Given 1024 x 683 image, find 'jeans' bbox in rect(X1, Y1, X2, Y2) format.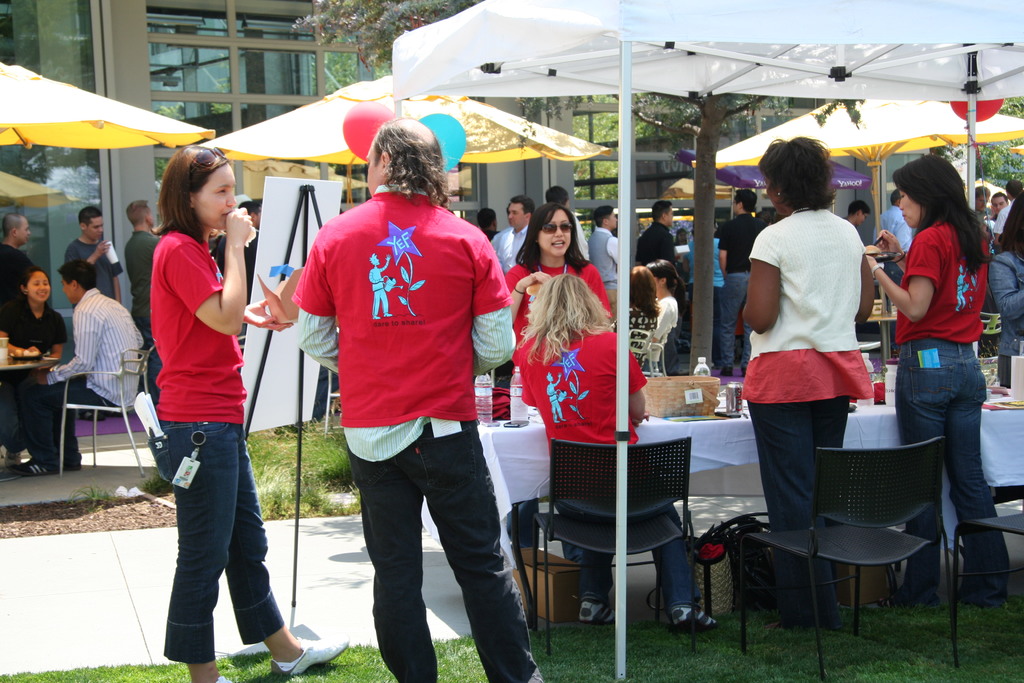
rect(721, 272, 760, 375).
